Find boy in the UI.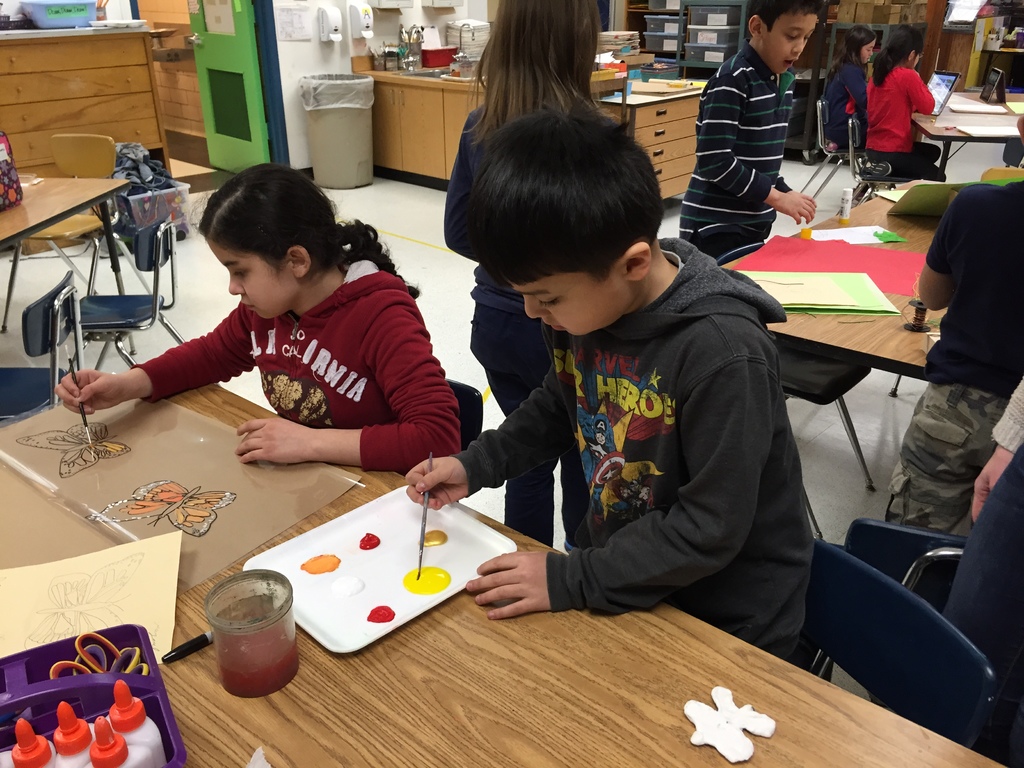
UI element at [x1=678, y1=2, x2=816, y2=262].
